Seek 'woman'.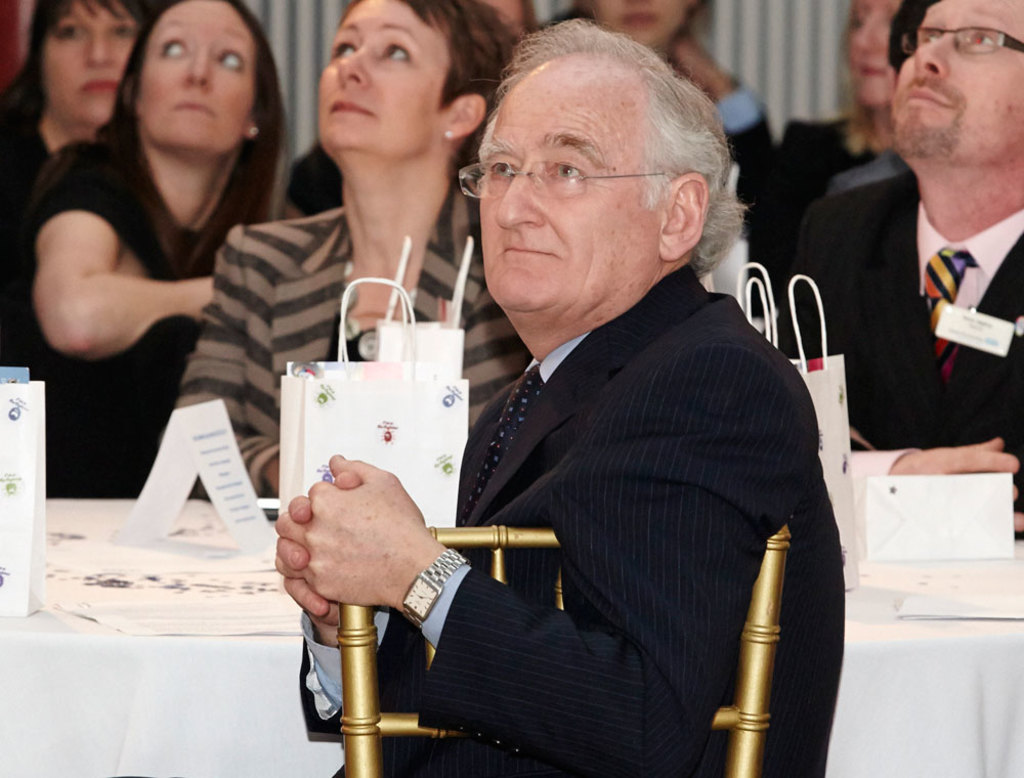
bbox=(760, 0, 910, 241).
